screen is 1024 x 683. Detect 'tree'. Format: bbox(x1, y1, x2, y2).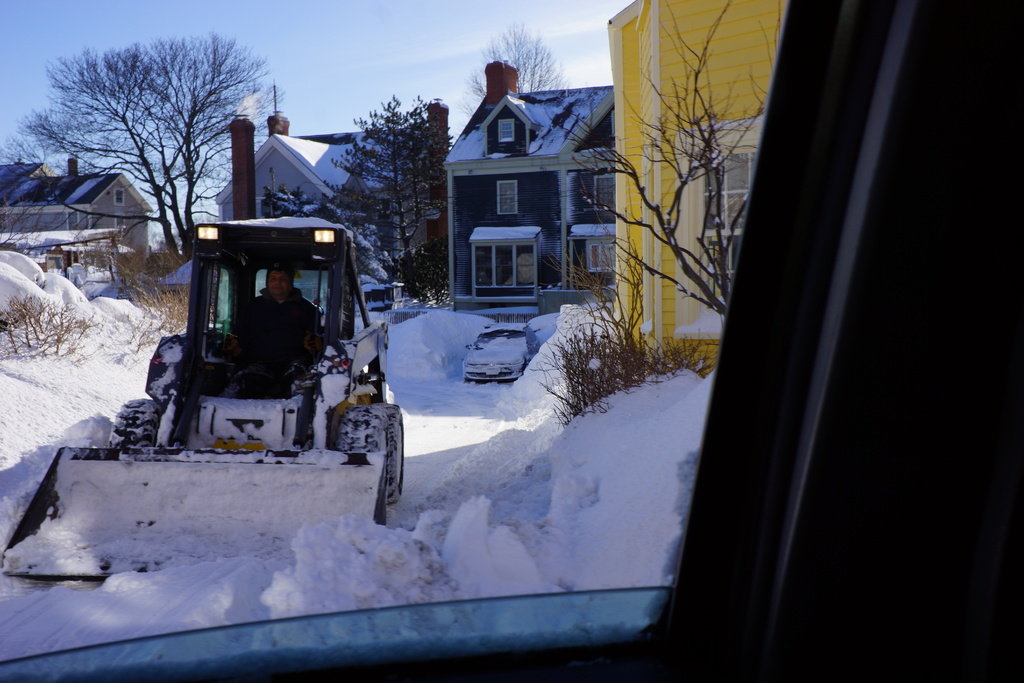
bbox(38, 32, 255, 258).
